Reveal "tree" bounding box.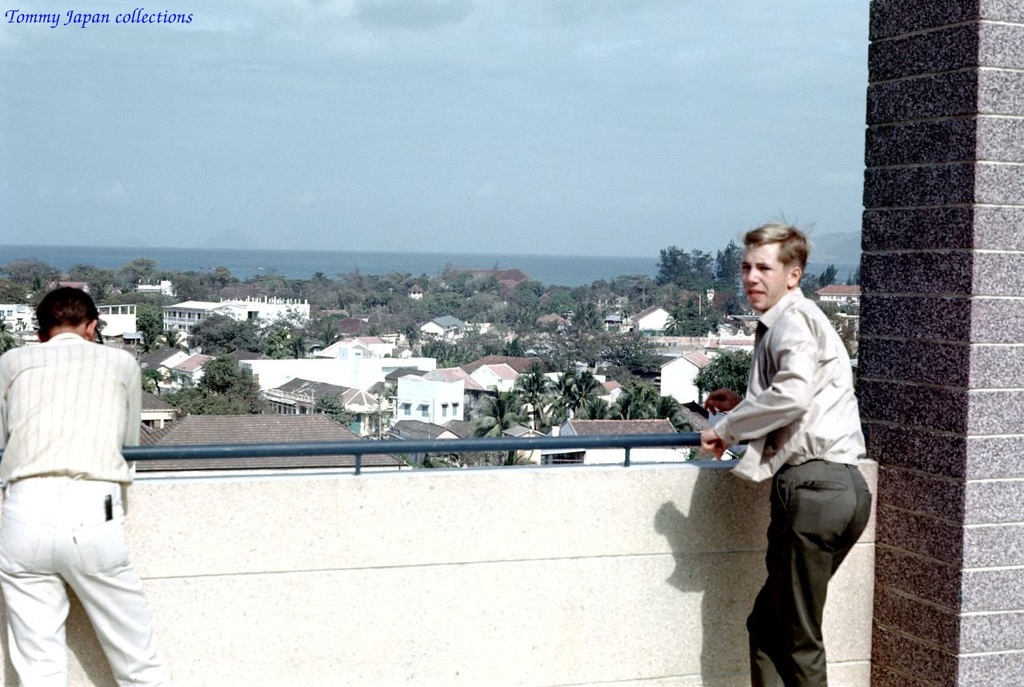
Revealed: BBox(690, 346, 755, 393).
